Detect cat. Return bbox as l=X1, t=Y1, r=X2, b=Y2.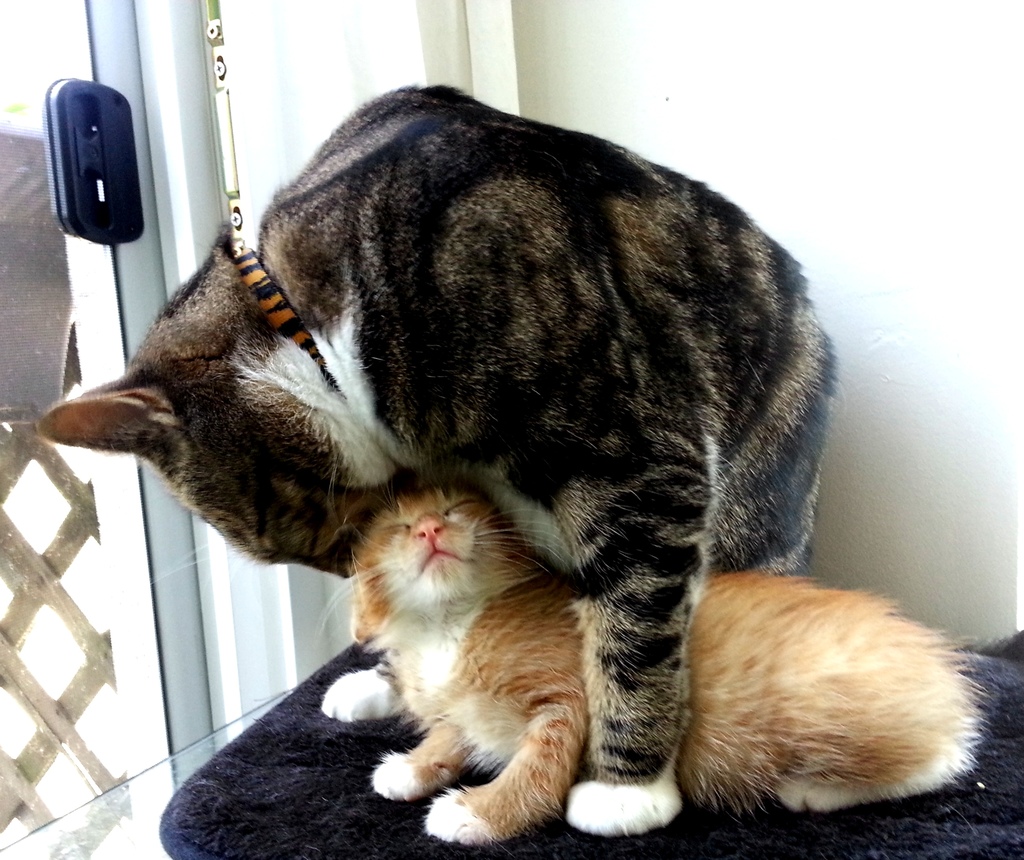
l=353, t=482, r=986, b=846.
